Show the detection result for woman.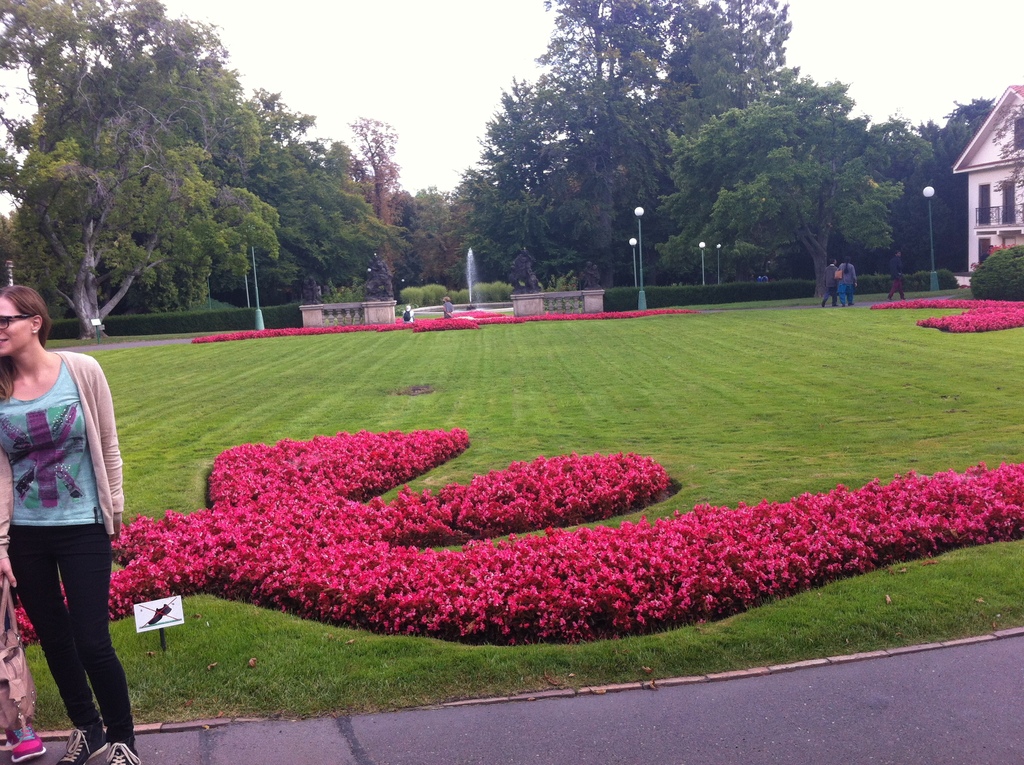
(left=836, top=257, right=855, bottom=307).
